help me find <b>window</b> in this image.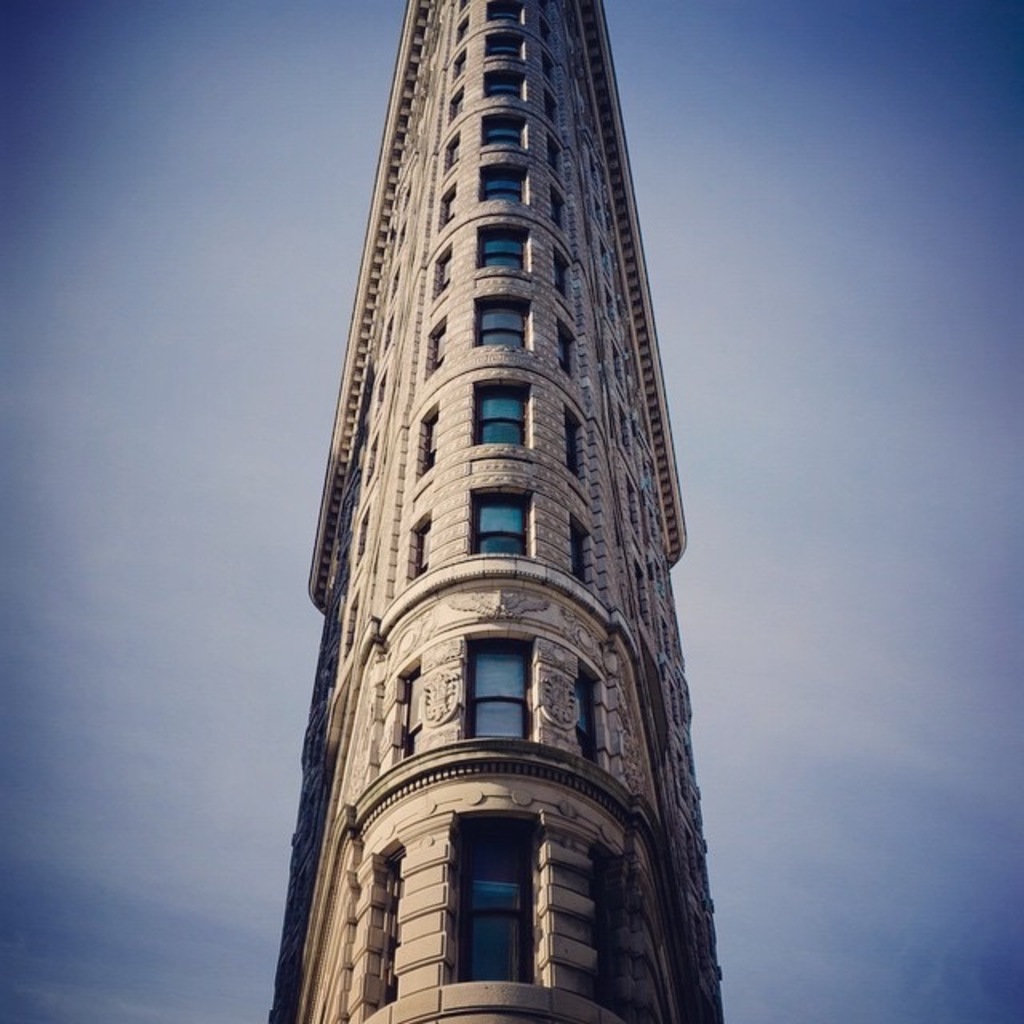
Found it: [left=474, top=373, right=528, bottom=446].
